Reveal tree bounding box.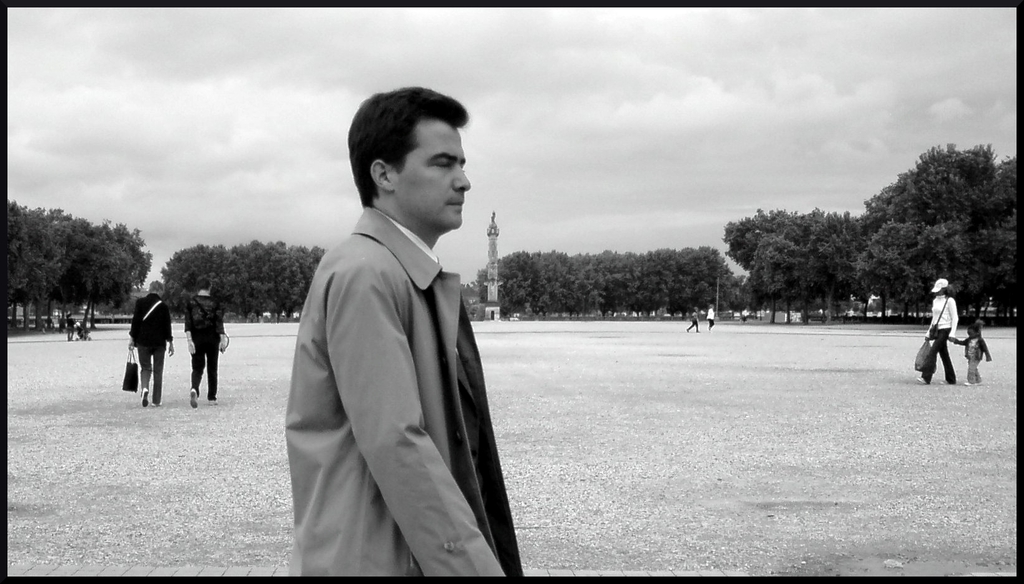
Revealed: (29,218,64,312).
